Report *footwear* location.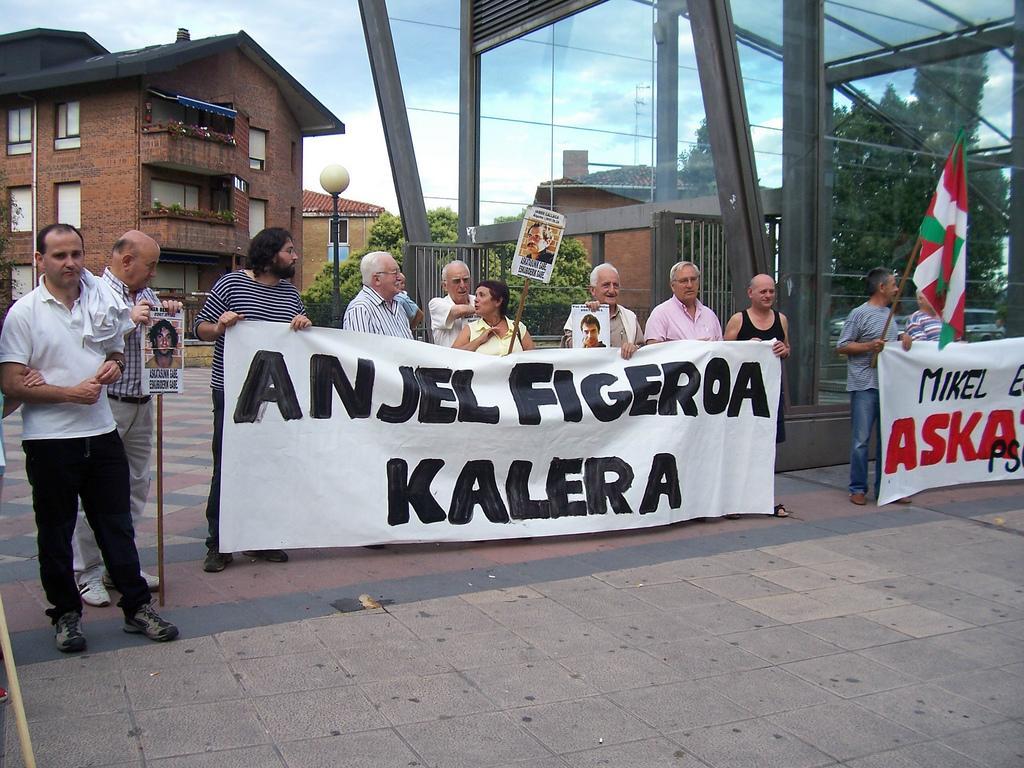
Report: BBox(202, 546, 227, 577).
